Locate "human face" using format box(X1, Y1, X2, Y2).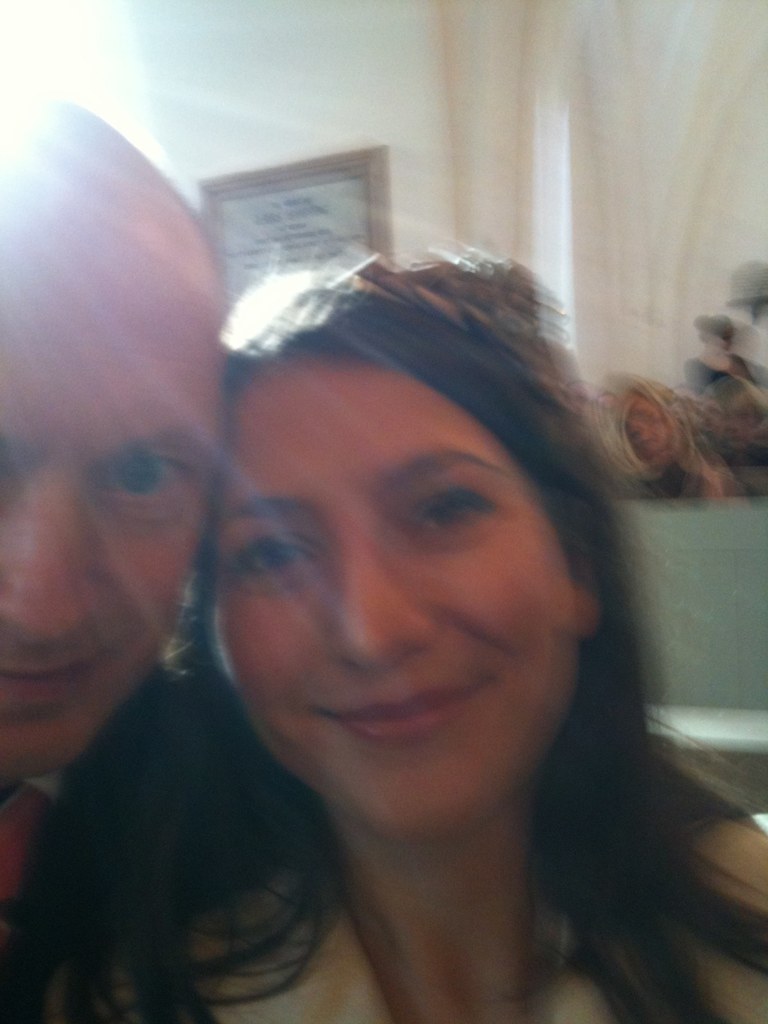
box(203, 340, 582, 841).
